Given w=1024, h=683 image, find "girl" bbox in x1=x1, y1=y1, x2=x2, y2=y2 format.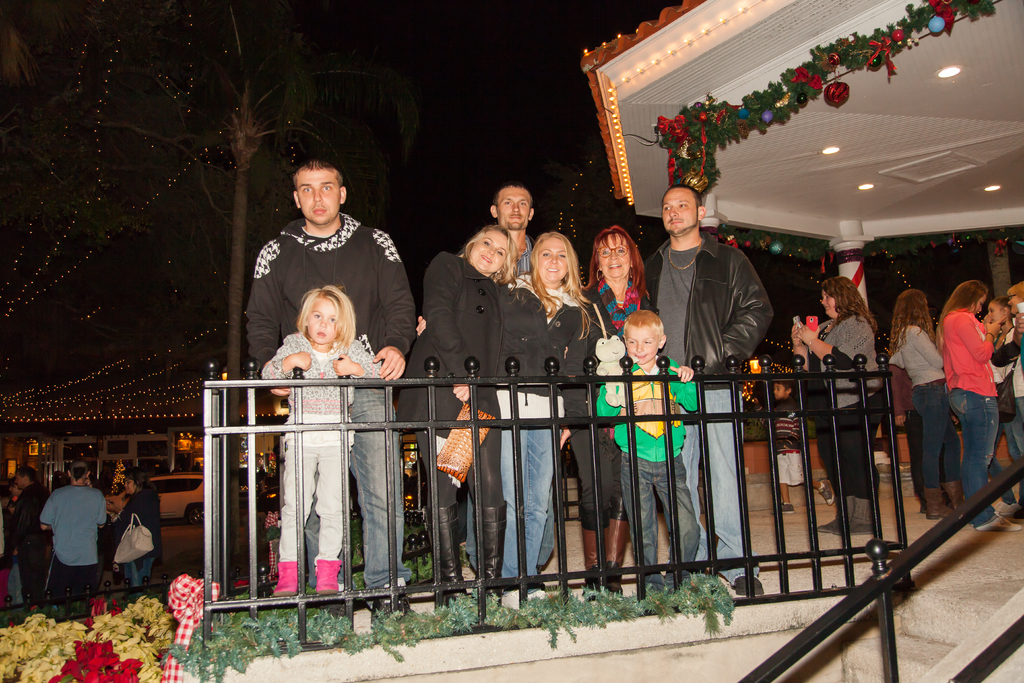
x1=937, y1=281, x2=1021, y2=531.
